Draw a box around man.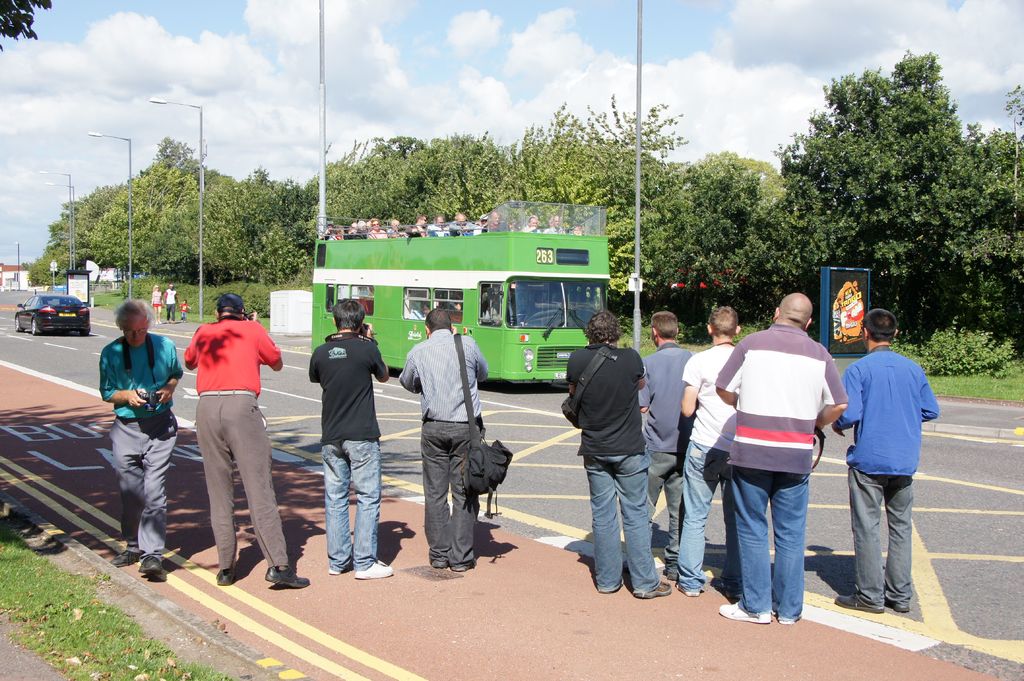
detection(165, 285, 178, 323).
